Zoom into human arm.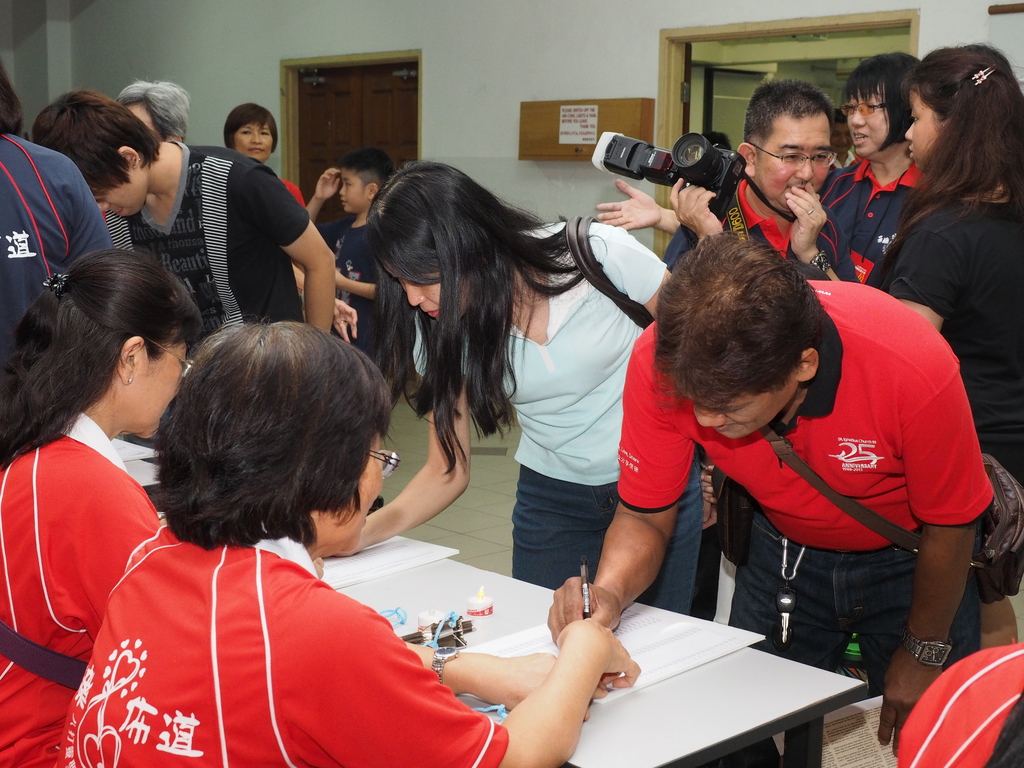
Zoom target: <box>329,258,381,300</box>.
